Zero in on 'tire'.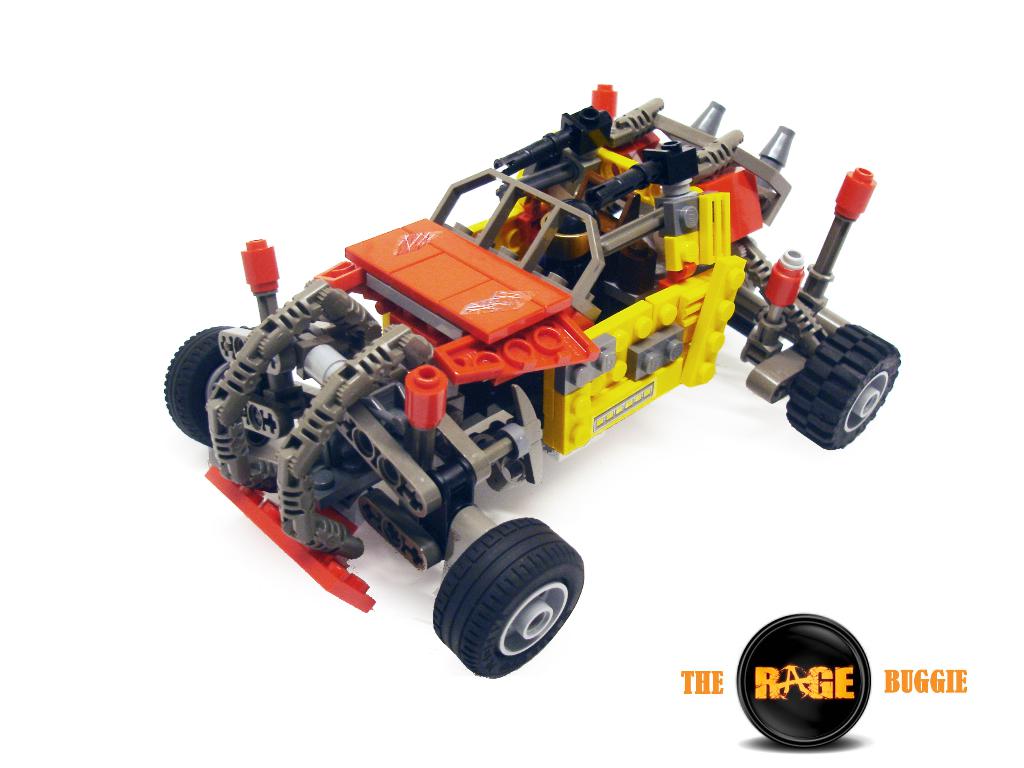
Zeroed in: box=[432, 519, 584, 679].
